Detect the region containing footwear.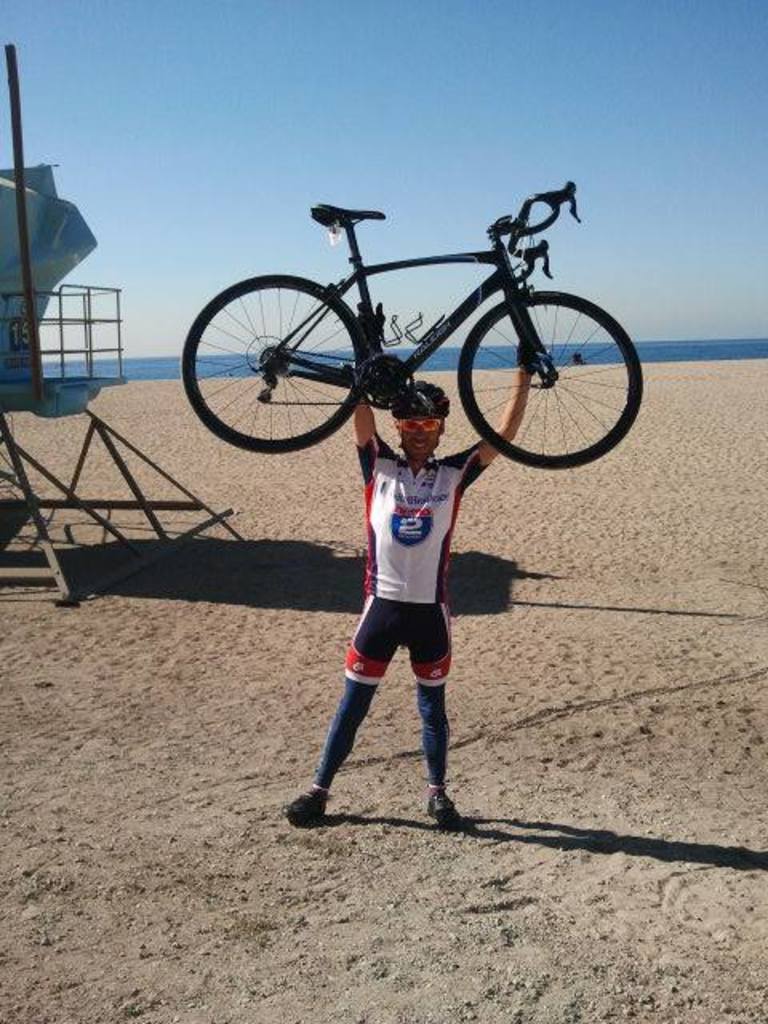
[424,789,456,827].
